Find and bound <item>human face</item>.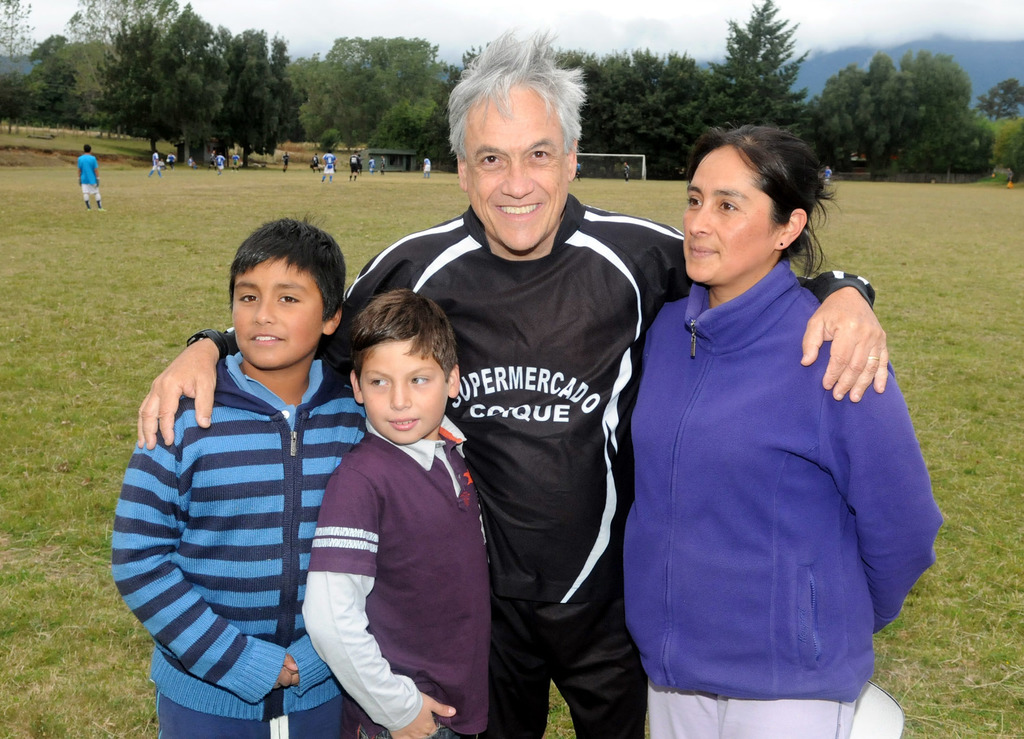
Bound: x1=465 y1=99 x2=568 y2=252.
